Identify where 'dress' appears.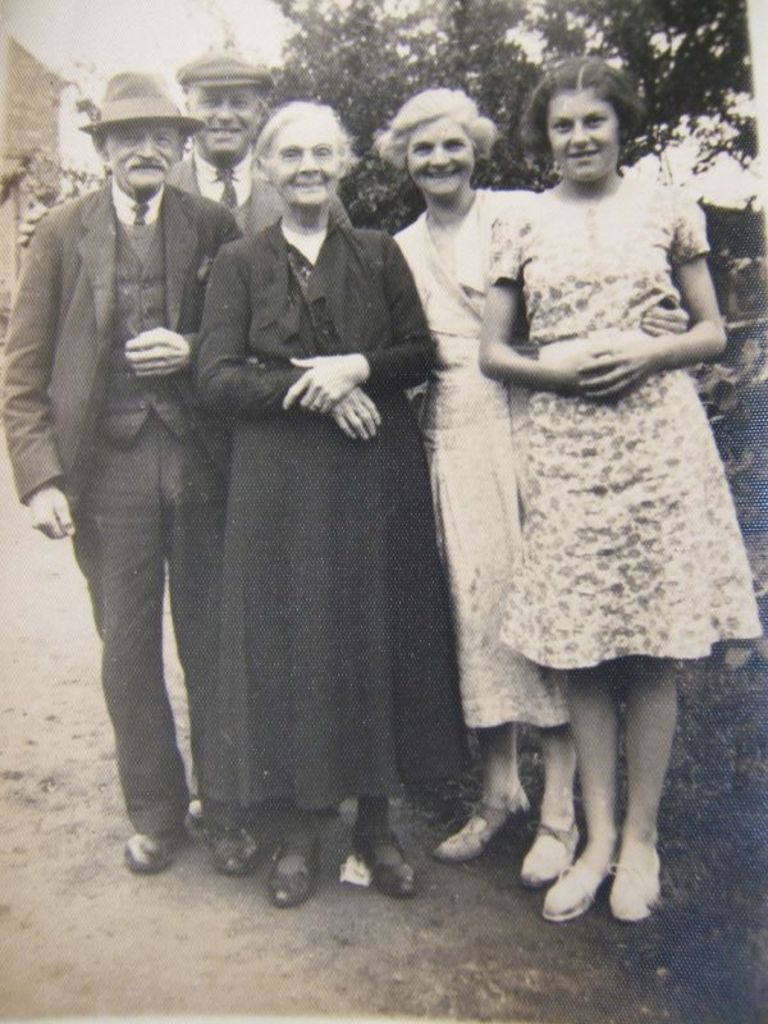
Appears at [x1=198, y1=218, x2=483, y2=804].
